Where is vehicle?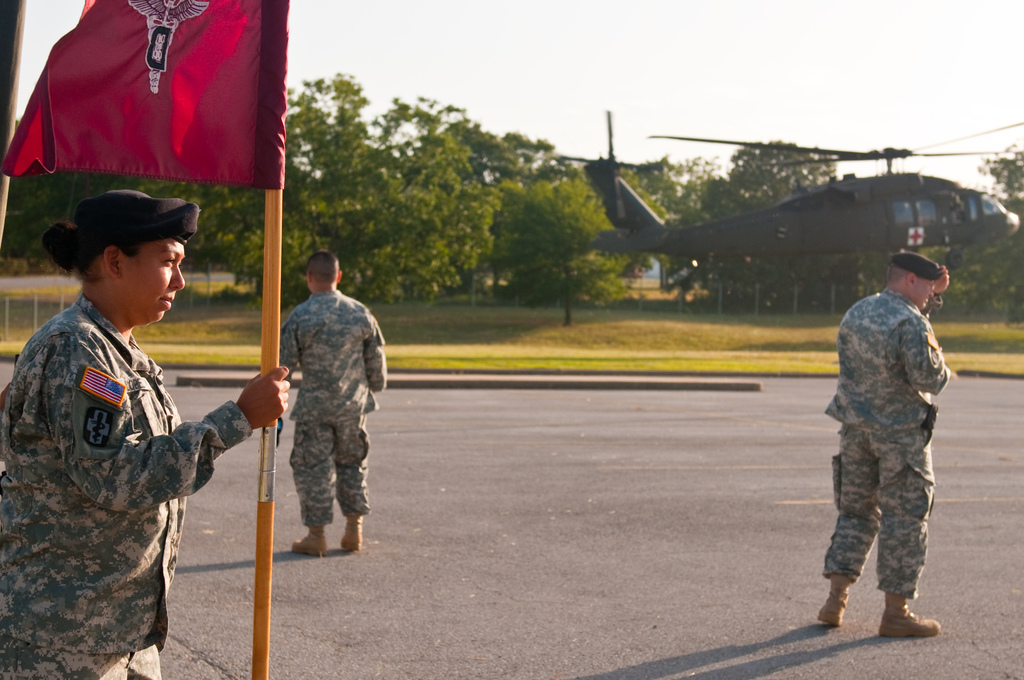
<box>535,121,1023,317</box>.
